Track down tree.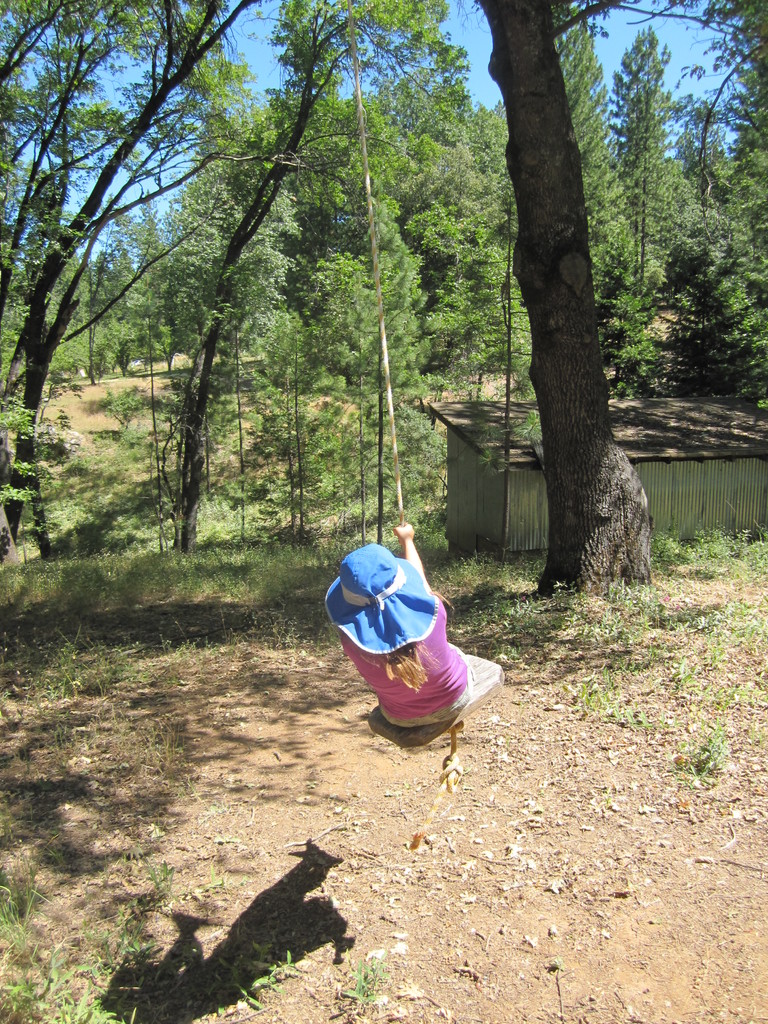
Tracked to <bbox>422, 74, 483, 389</bbox>.
